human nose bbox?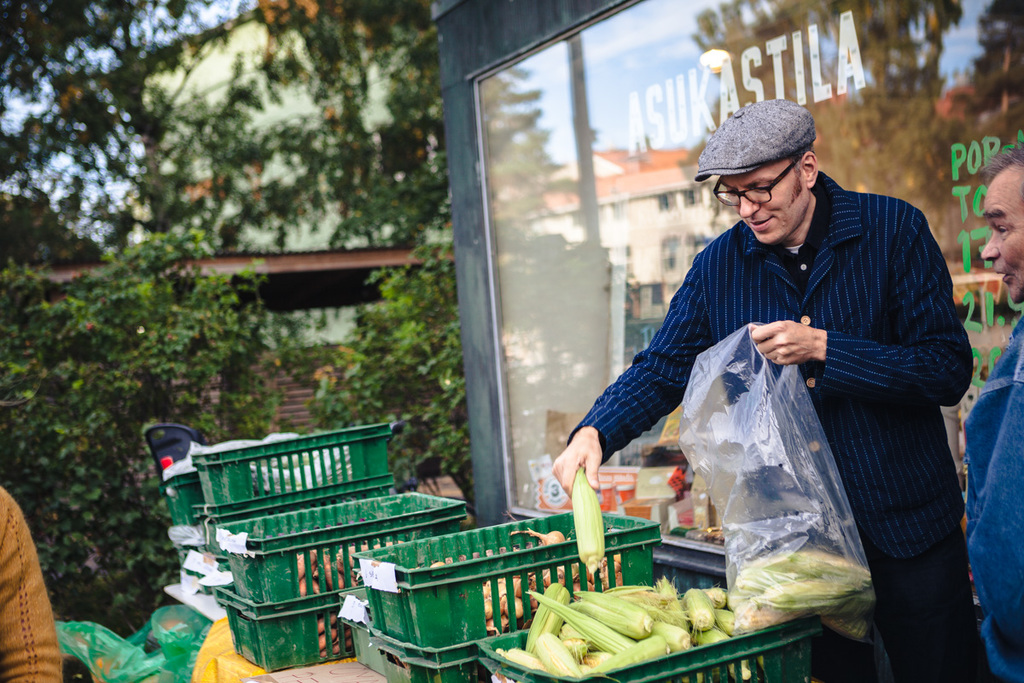
(left=734, top=183, right=765, bottom=221)
